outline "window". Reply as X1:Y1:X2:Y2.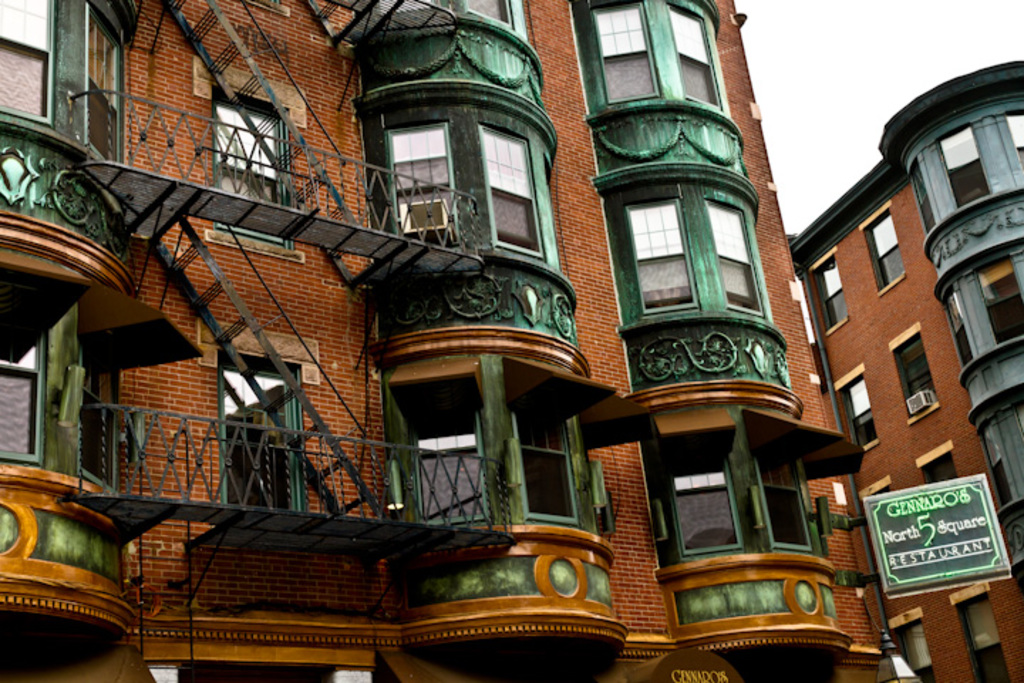
974:249:1023:360.
